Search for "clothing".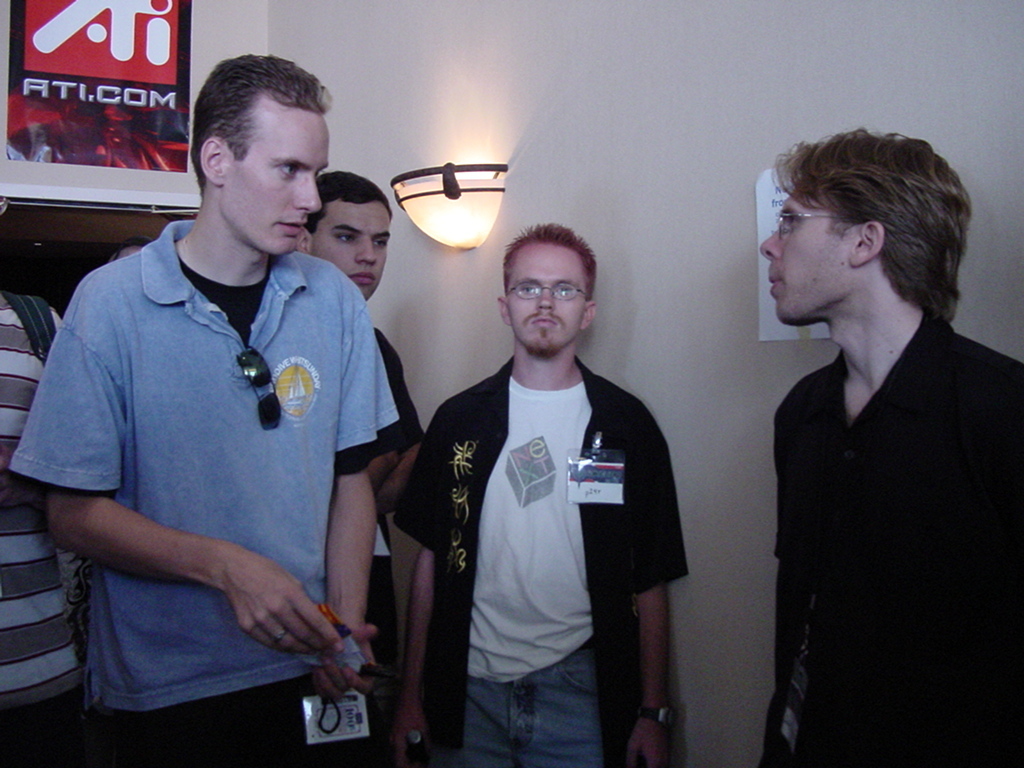
Found at region(773, 308, 1023, 767).
